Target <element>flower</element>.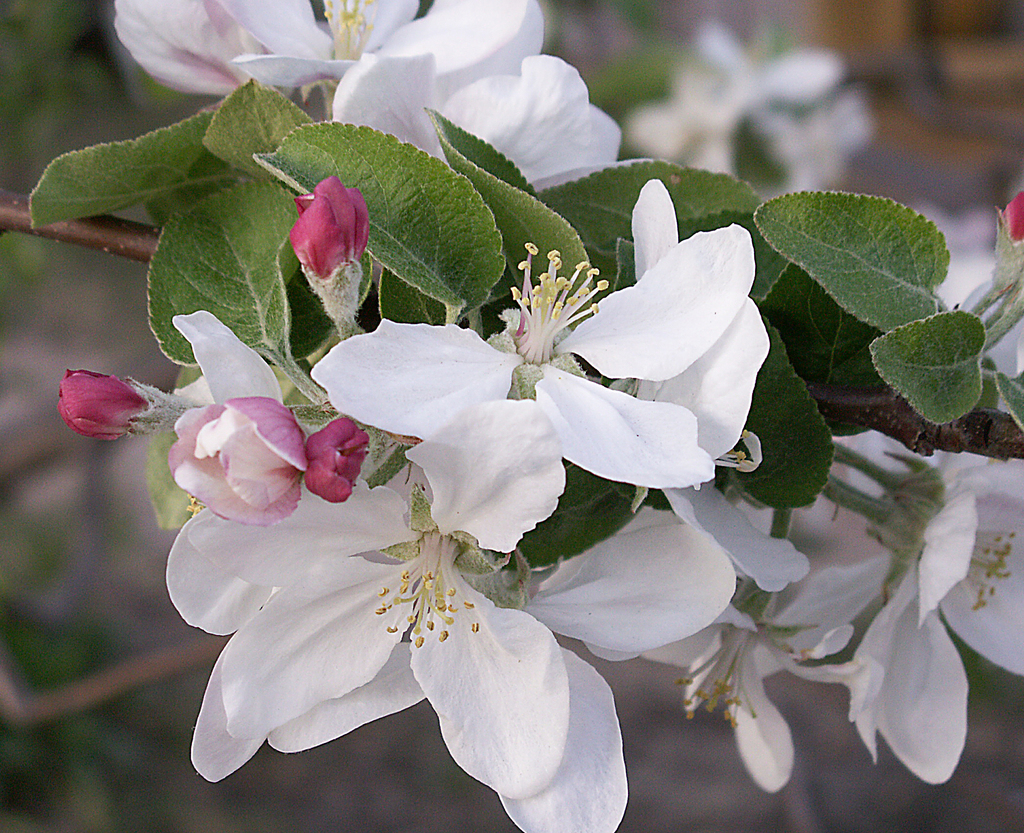
Target region: BBox(111, 0, 650, 187).
